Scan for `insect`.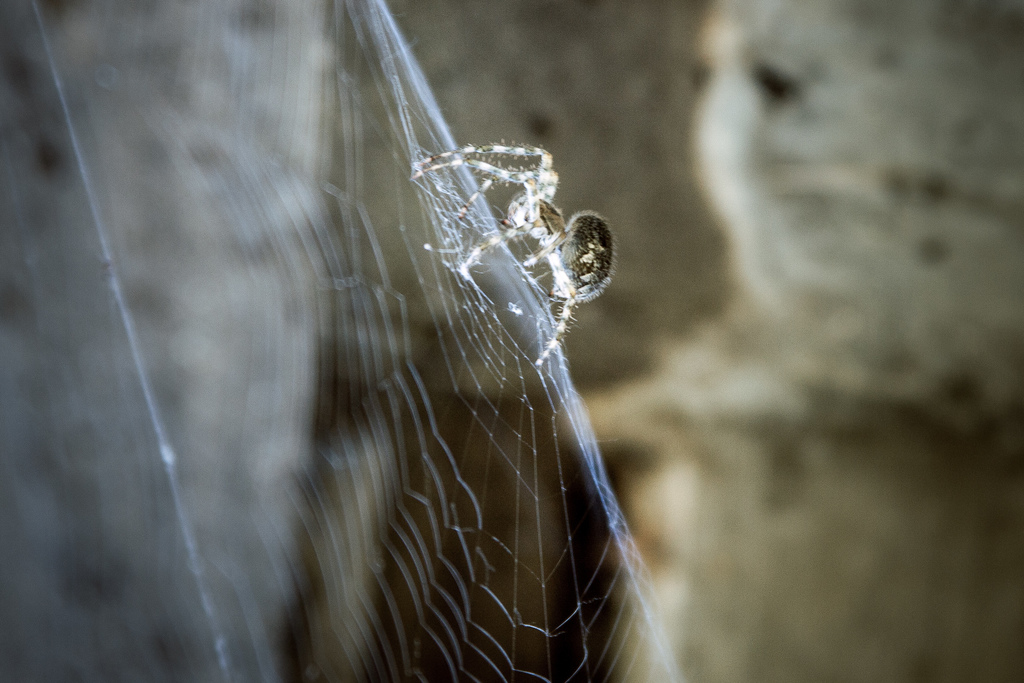
Scan result: <region>410, 142, 615, 367</region>.
